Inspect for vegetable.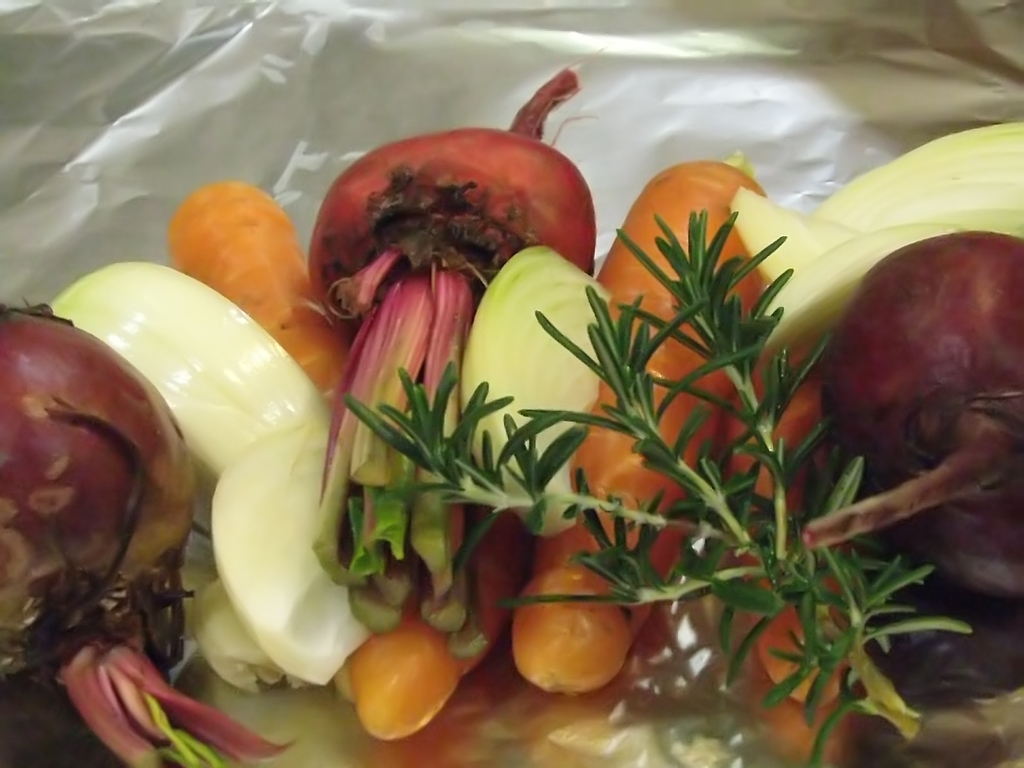
Inspection: bbox=(0, 67, 1023, 767).
